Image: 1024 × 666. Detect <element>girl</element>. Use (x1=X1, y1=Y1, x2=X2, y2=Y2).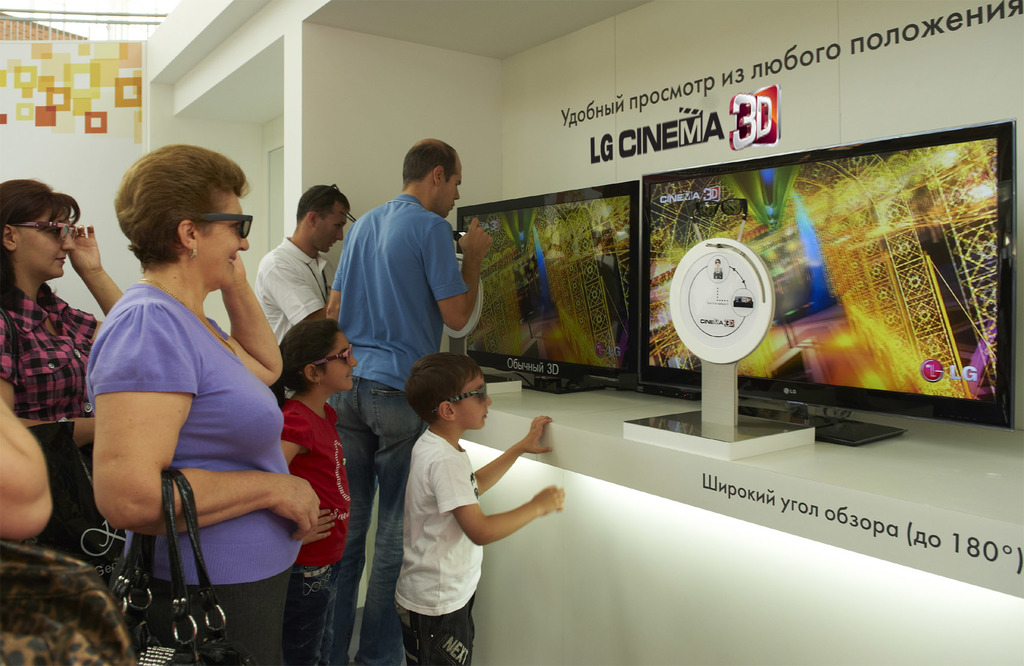
(x1=267, y1=319, x2=356, y2=665).
